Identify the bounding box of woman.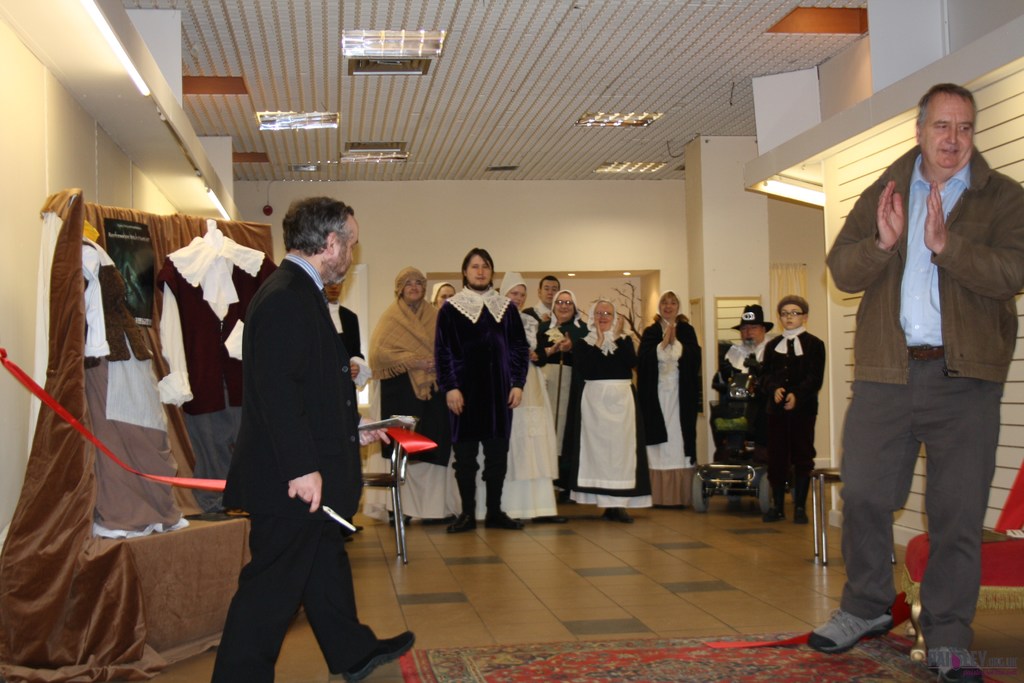
[left=535, top=282, right=590, bottom=505].
